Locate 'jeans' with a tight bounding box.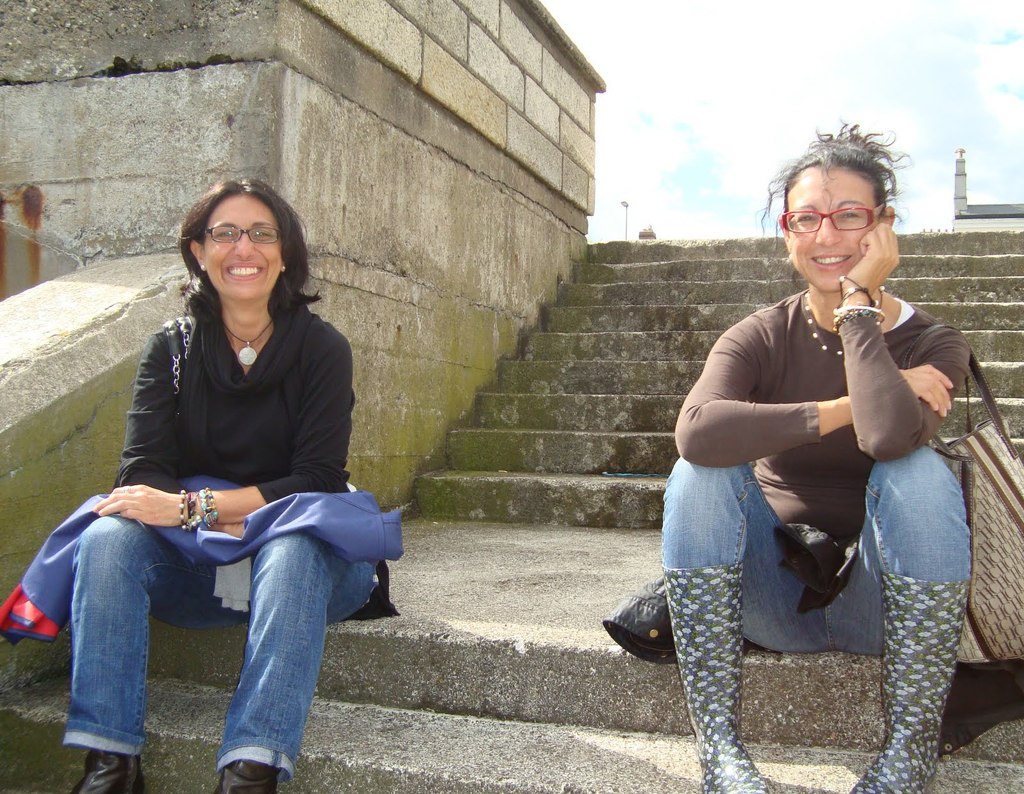
locate(22, 503, 378, 774).
